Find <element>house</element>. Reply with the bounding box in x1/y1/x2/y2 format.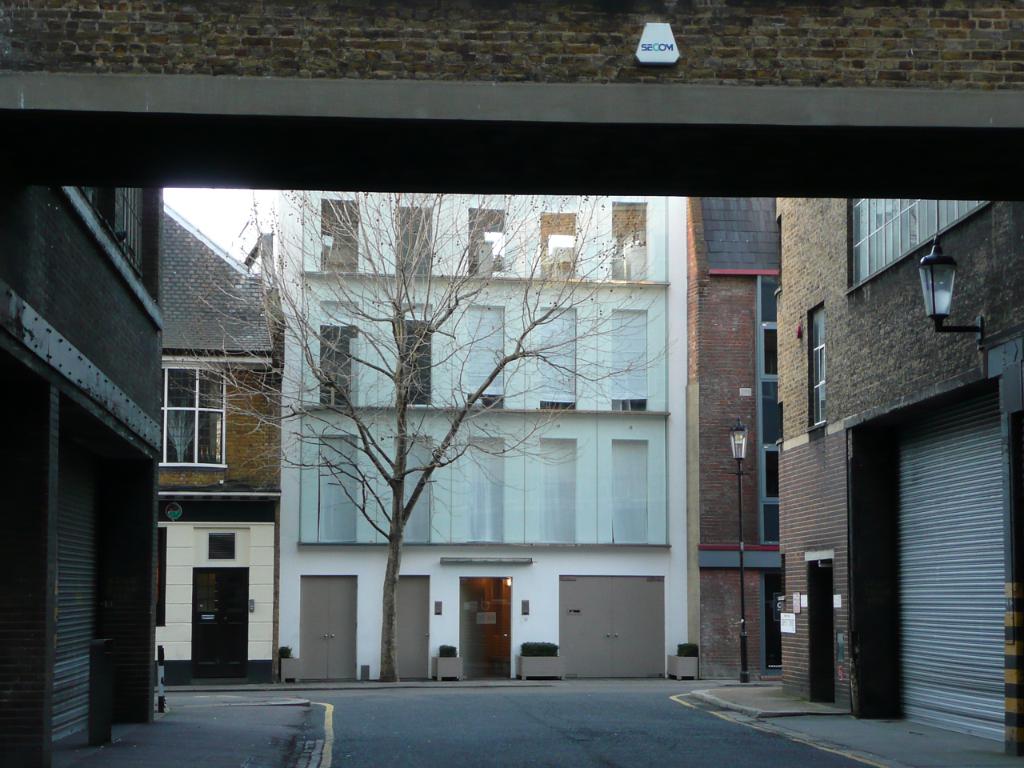
247/187/706/685.
